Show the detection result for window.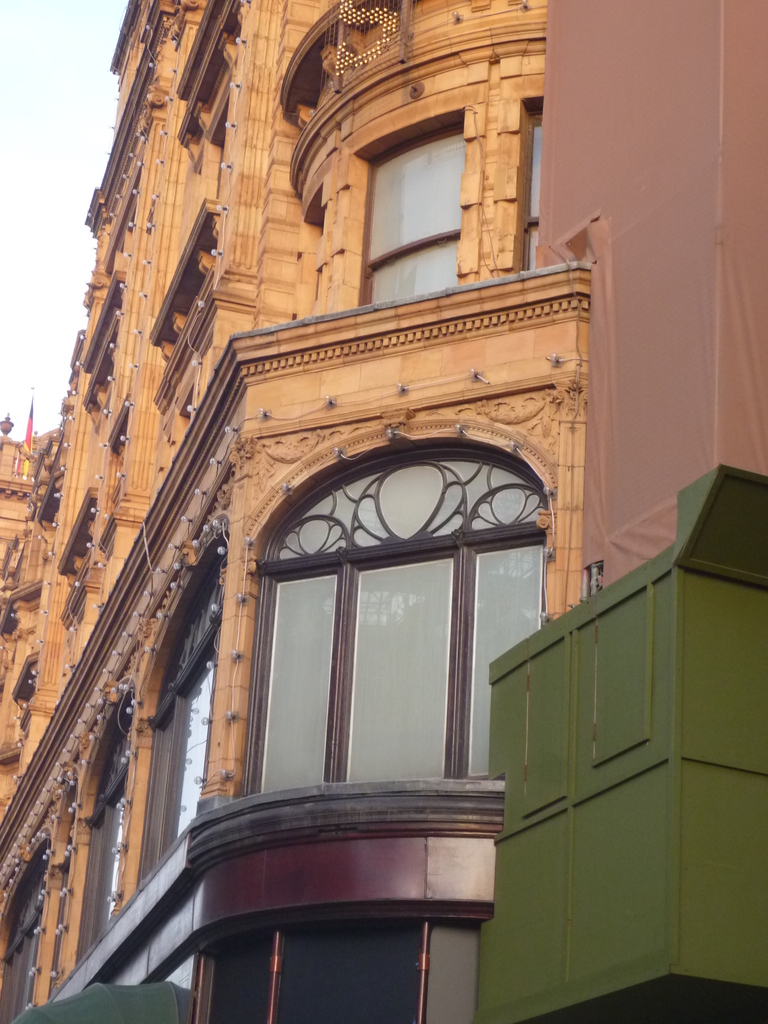
BBox(138, 659, 208, 883).
